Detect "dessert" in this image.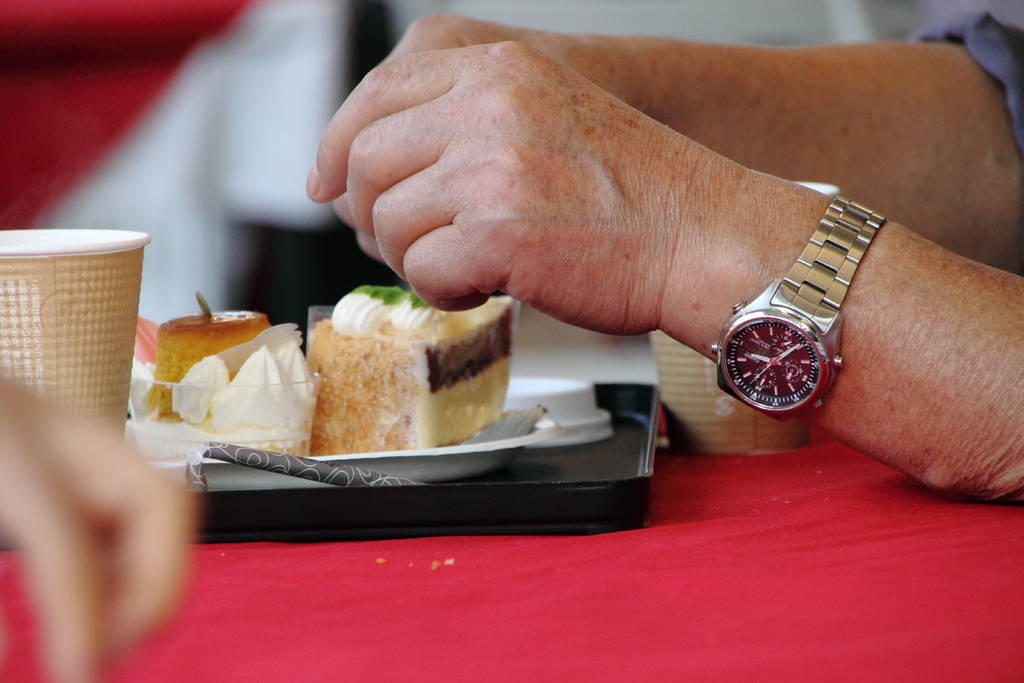
Detection: bbox=[155, 311, 264, 423].
